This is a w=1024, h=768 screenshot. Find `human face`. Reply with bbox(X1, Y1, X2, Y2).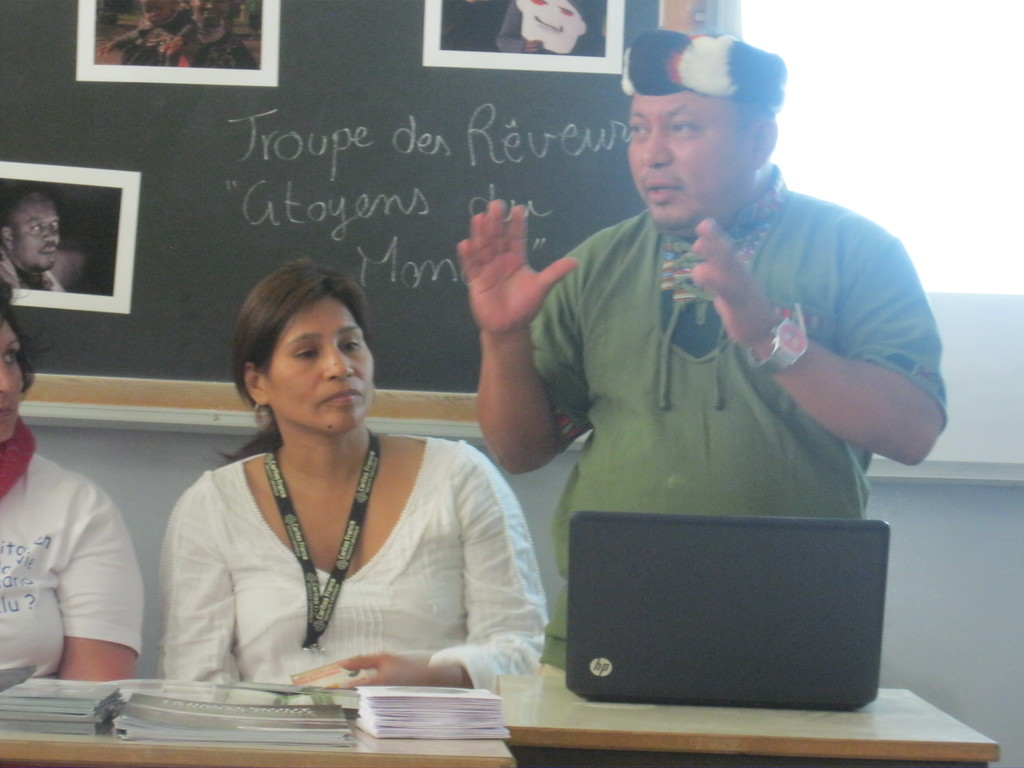
bbox(10, 195, 60, 268).
